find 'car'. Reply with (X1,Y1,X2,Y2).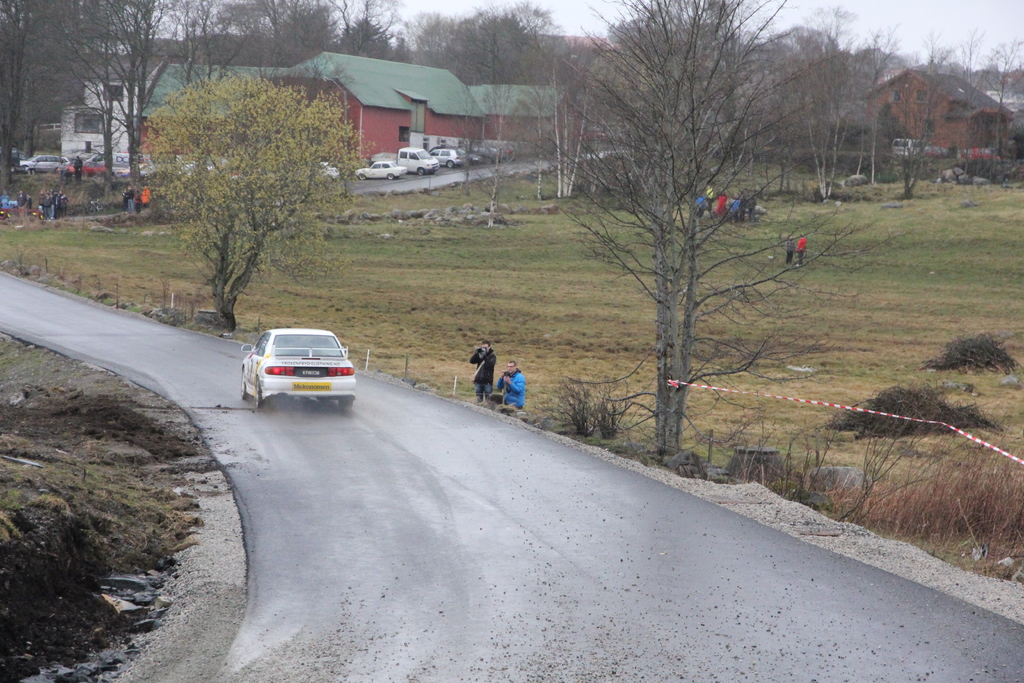
(890,136,927,158).
